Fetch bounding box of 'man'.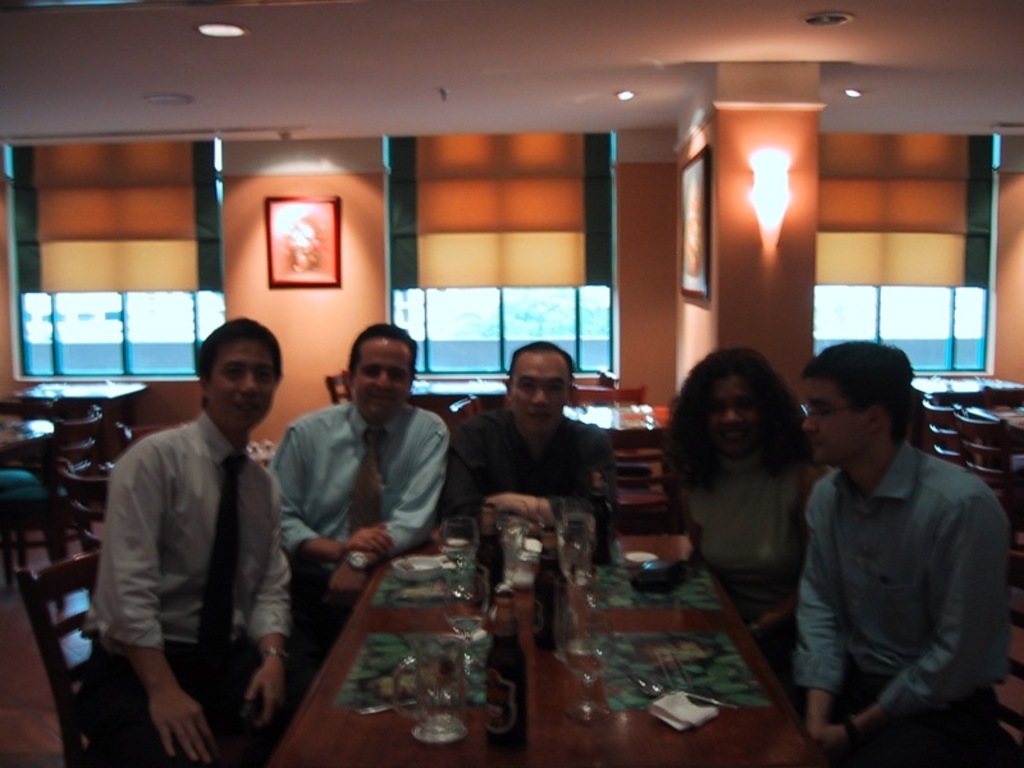
Bbox: left=438, top=335, right=625, bottom=541.
